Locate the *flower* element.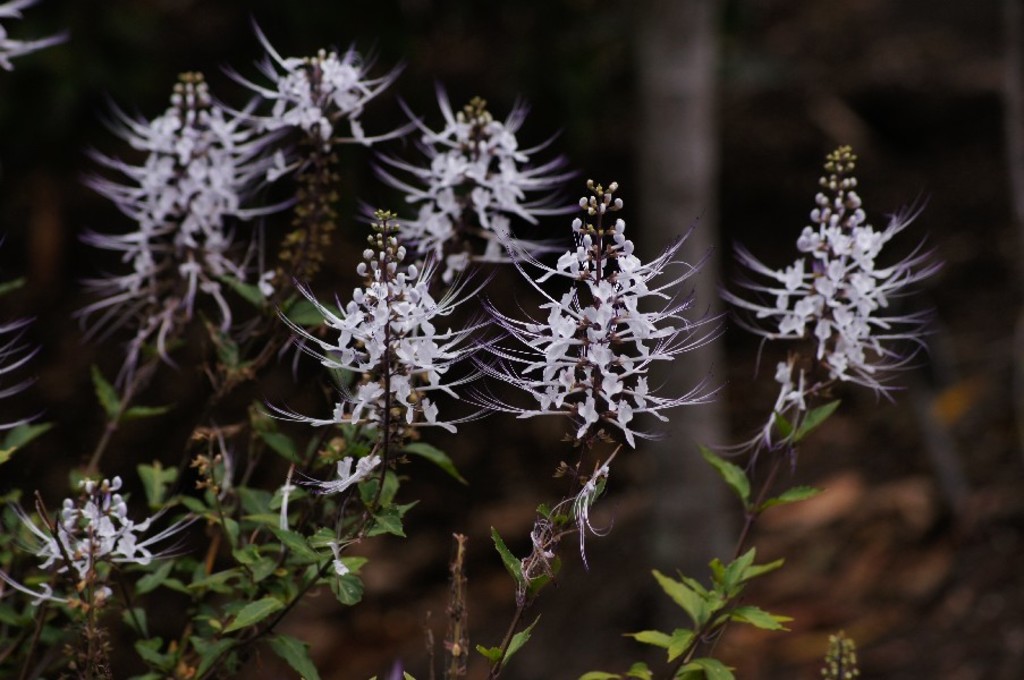
Element bbox: <region>725, 145, 942, 471</region>.
